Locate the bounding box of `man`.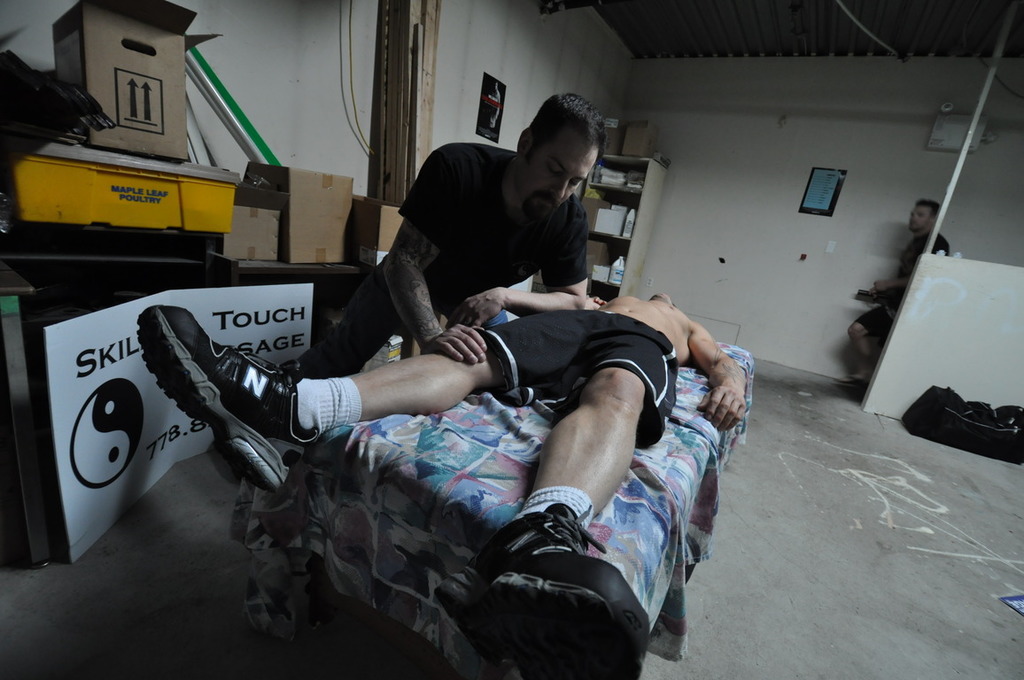
Bounding box: Rect(834, 197, 951, 392).
